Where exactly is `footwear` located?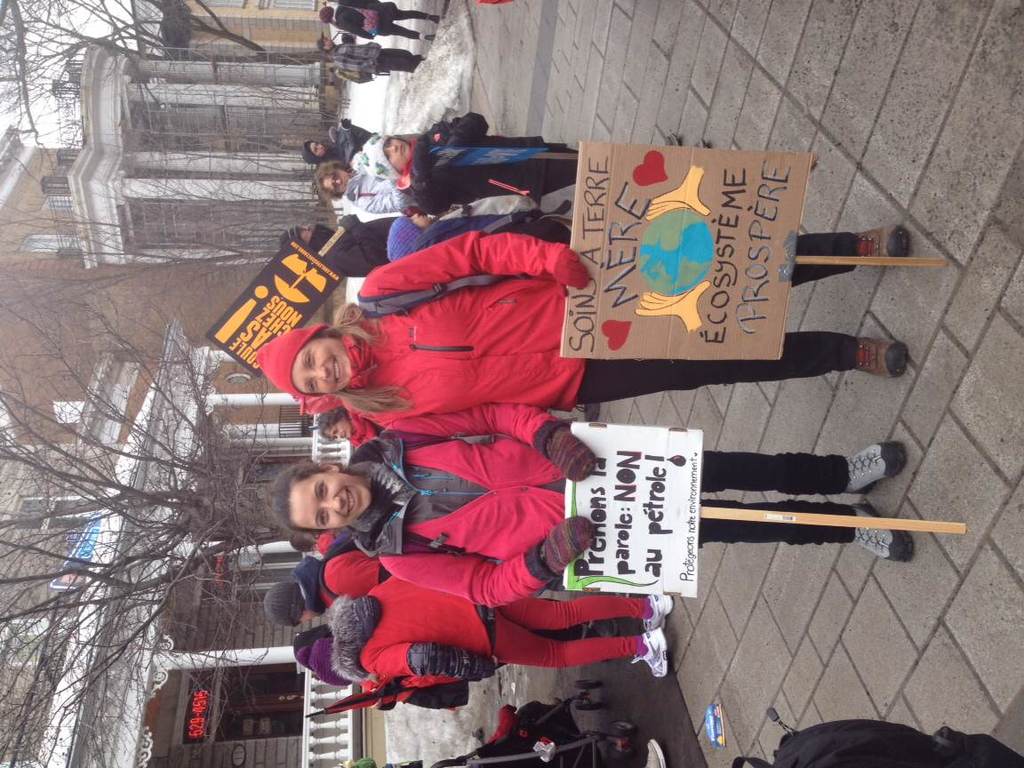
Its bounding box is [858,222,914,258].
